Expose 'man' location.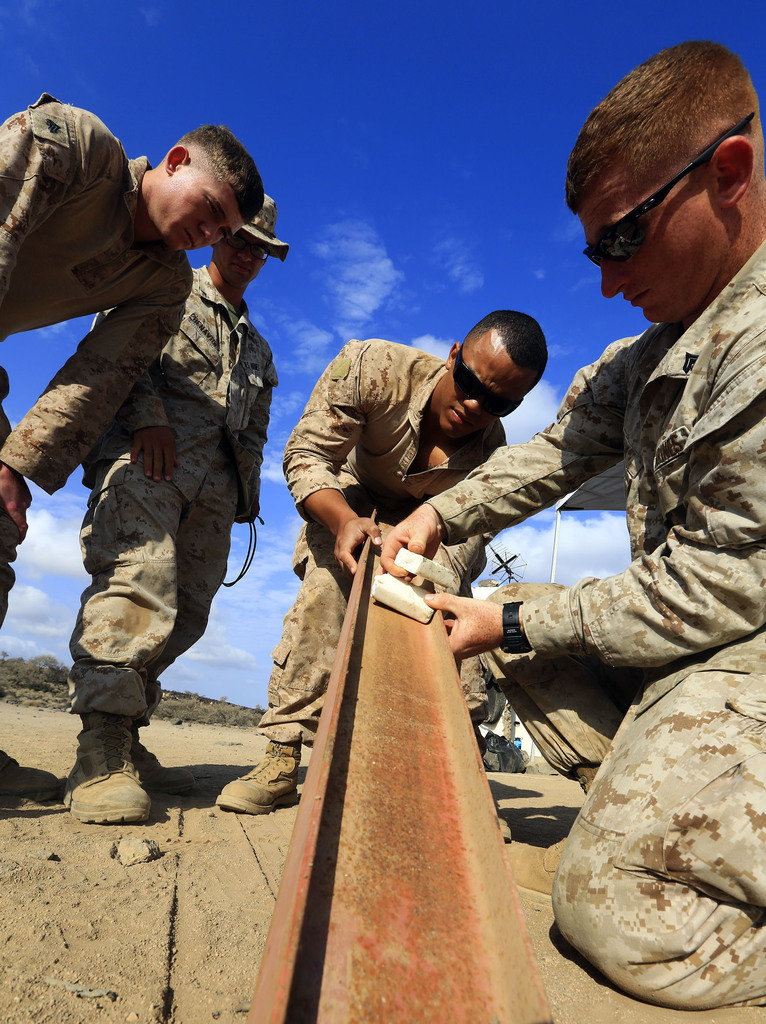
Exposed at l=216, t=299, r=546, b=824.
